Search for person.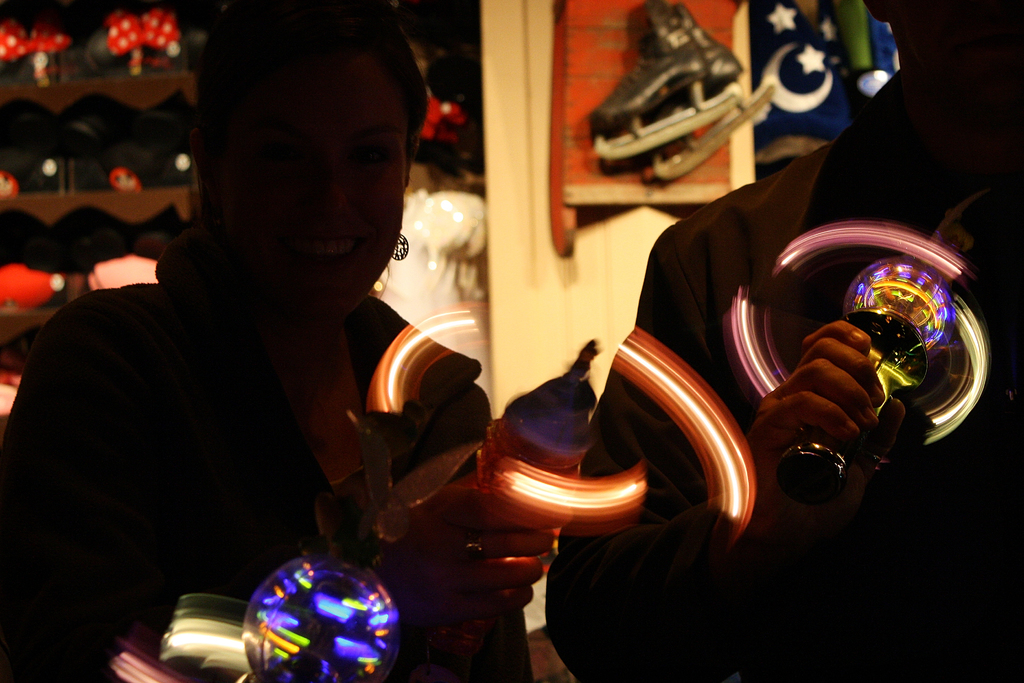
Found at locate(545, 0, 1023, 682).
